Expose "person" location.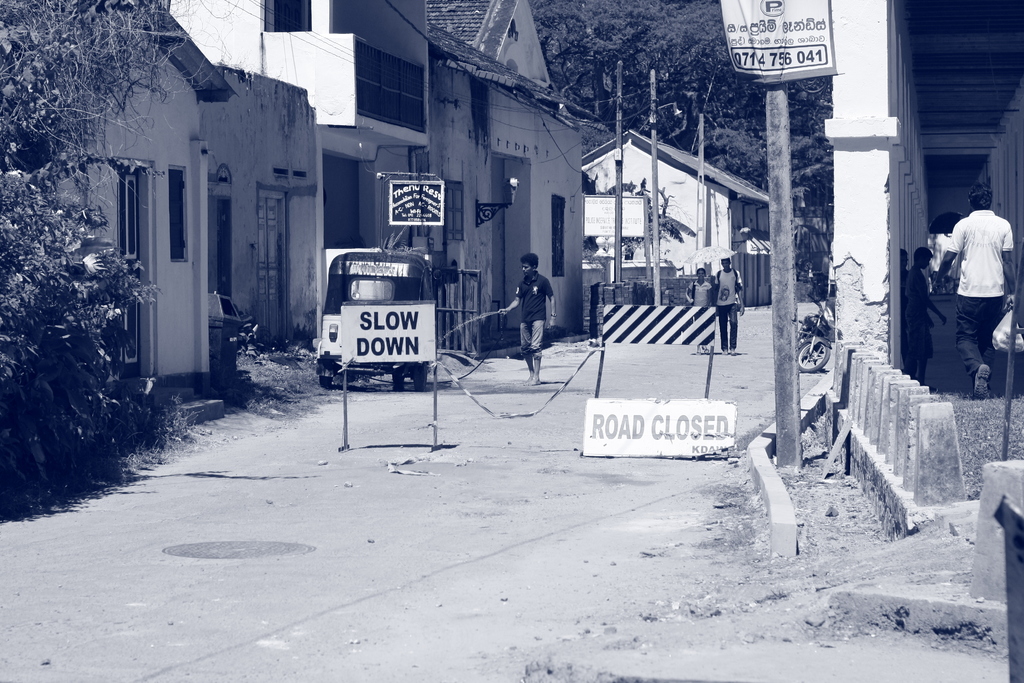
Exposed at region(495, 250, 559, 389).
